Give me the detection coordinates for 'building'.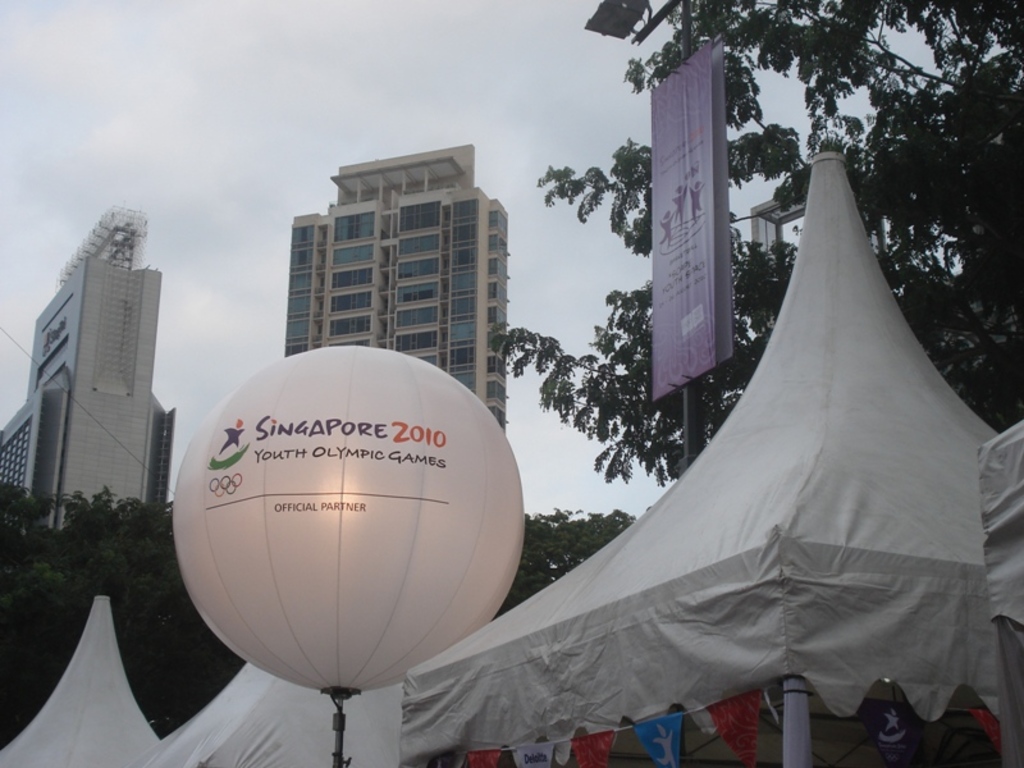
rect(0, 255, 168, 531).
